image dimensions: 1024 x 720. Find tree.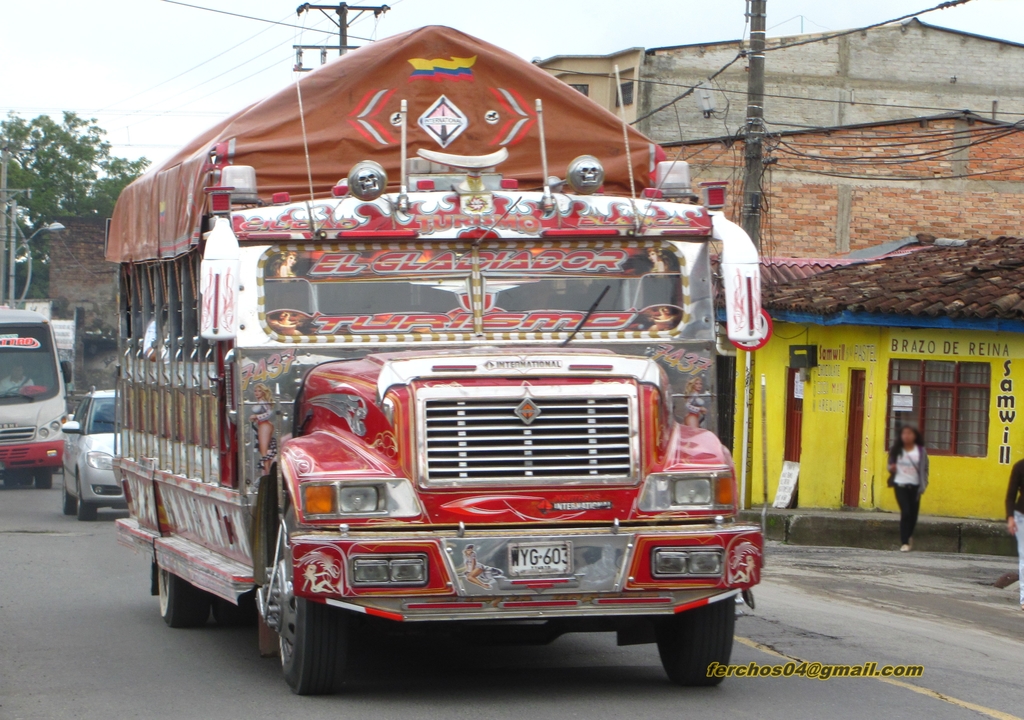
<box>0,105,163,301</box>.
